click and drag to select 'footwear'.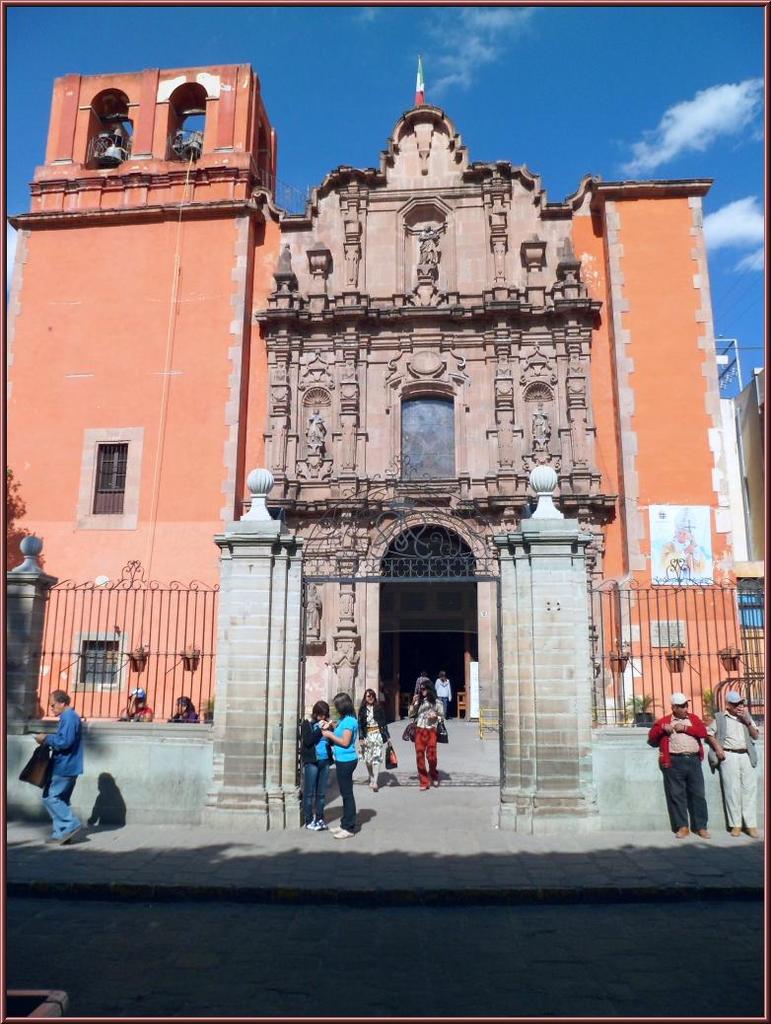
Selection: 695:826:709:839.
